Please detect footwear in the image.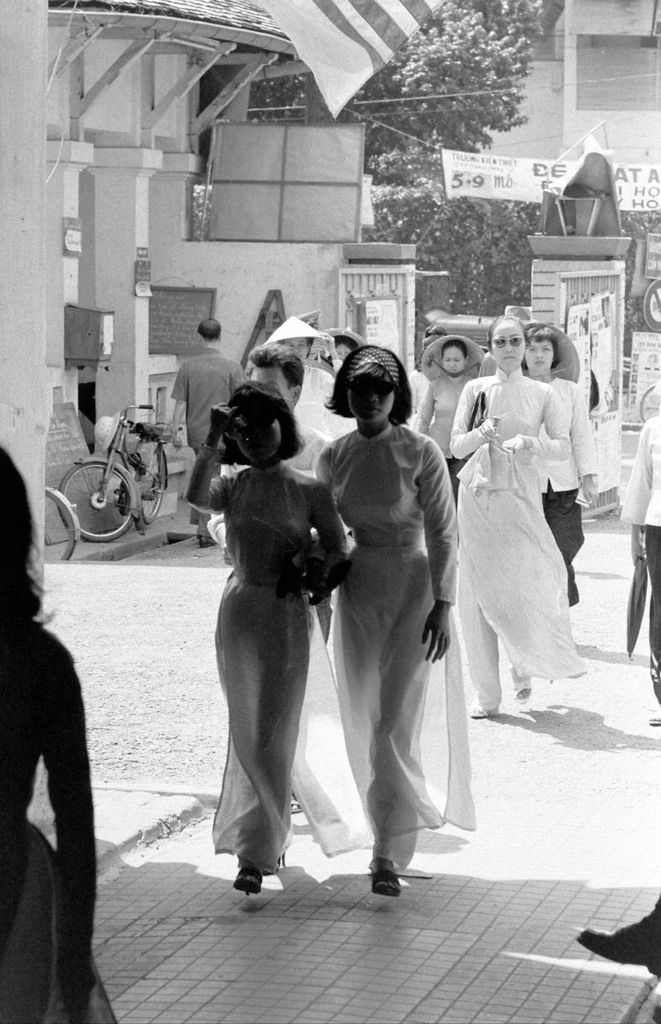
x1=507, y1=662, x2=534, y2=705.
